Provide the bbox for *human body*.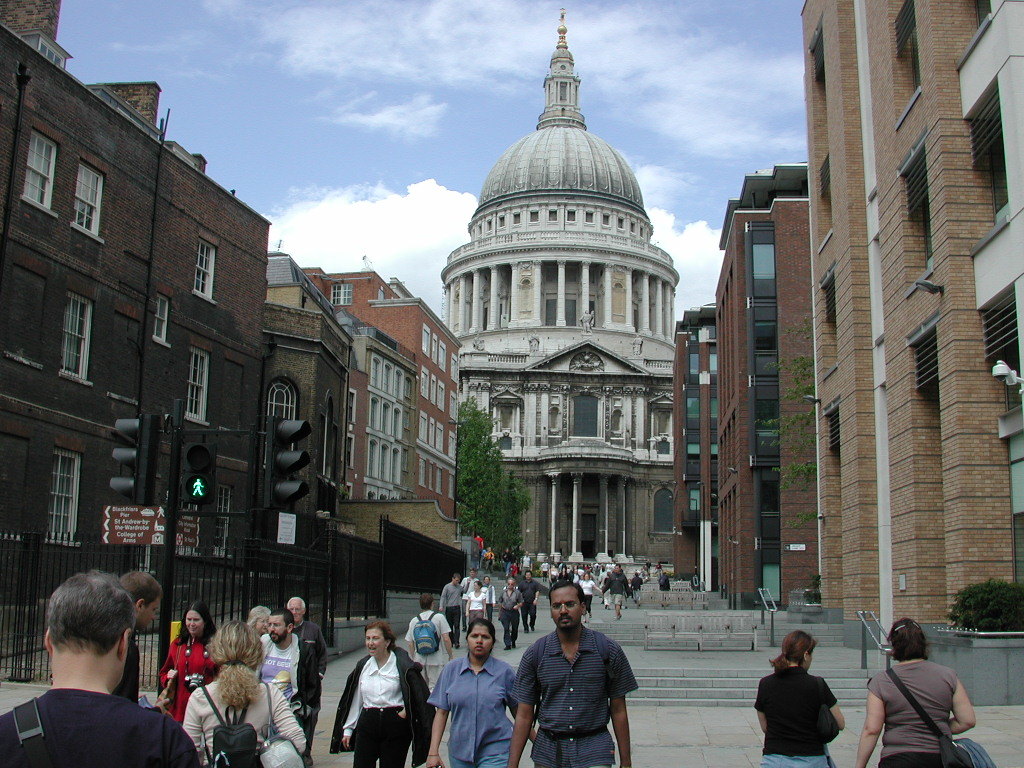
{"x1": 605, "y1": 572, "x2": 630, "y2": 616}.
